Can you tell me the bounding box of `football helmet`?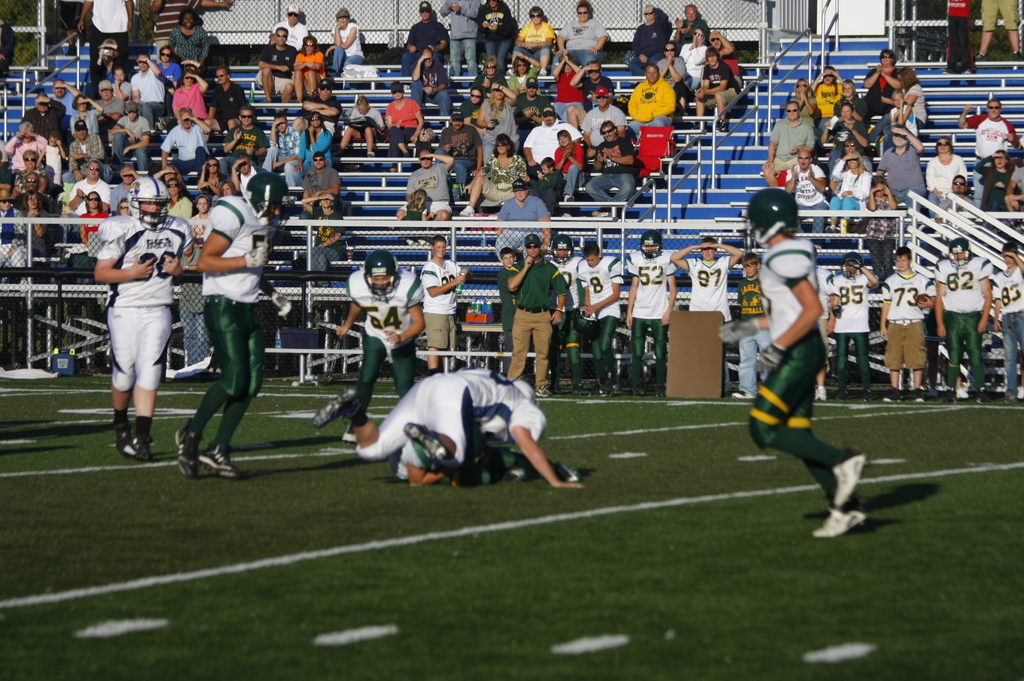
rect(746, 189, 799, 246).
